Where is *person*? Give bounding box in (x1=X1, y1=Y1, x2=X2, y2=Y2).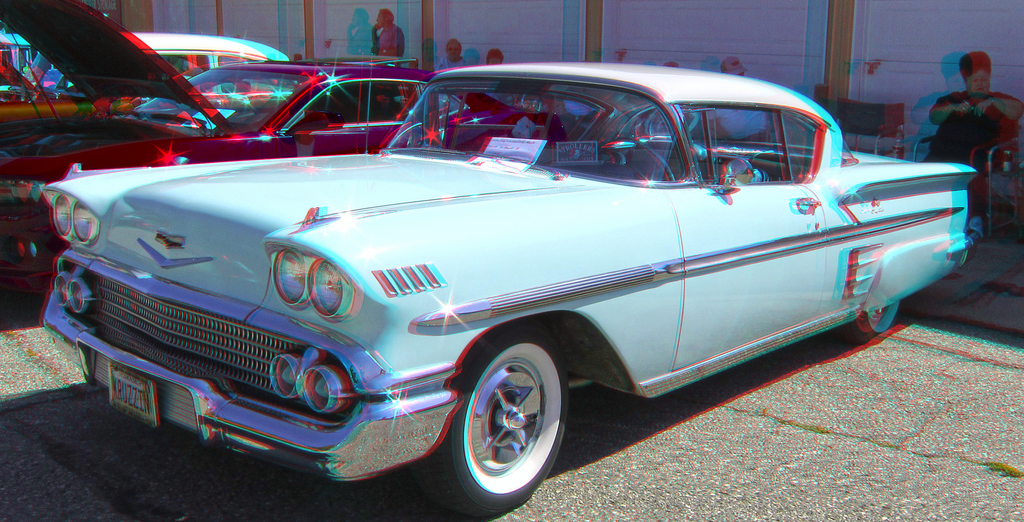
(x1=483, y1=49, x2=506, y2=67).
